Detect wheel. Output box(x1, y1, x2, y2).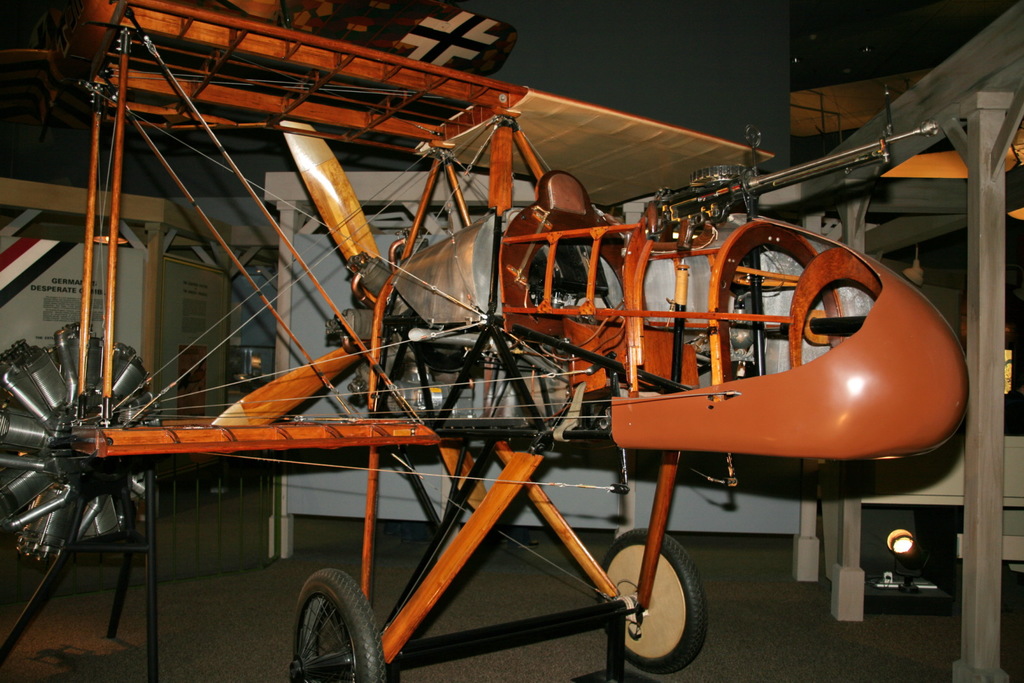
box(274, 576, 383, 682).
